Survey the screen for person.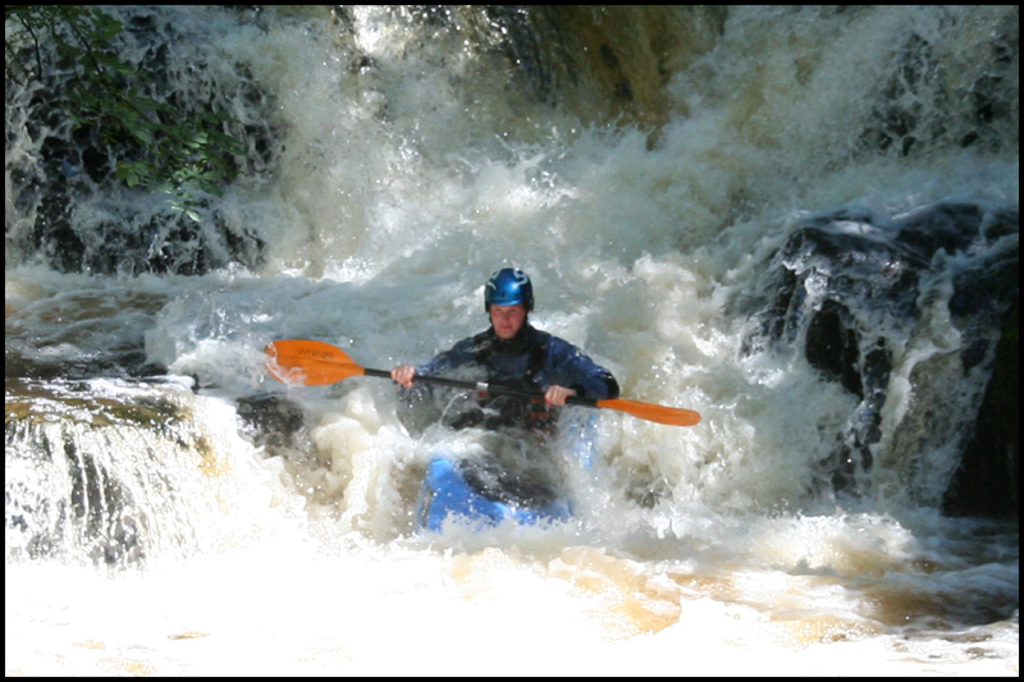
Survey found: 367,257,658,526.
